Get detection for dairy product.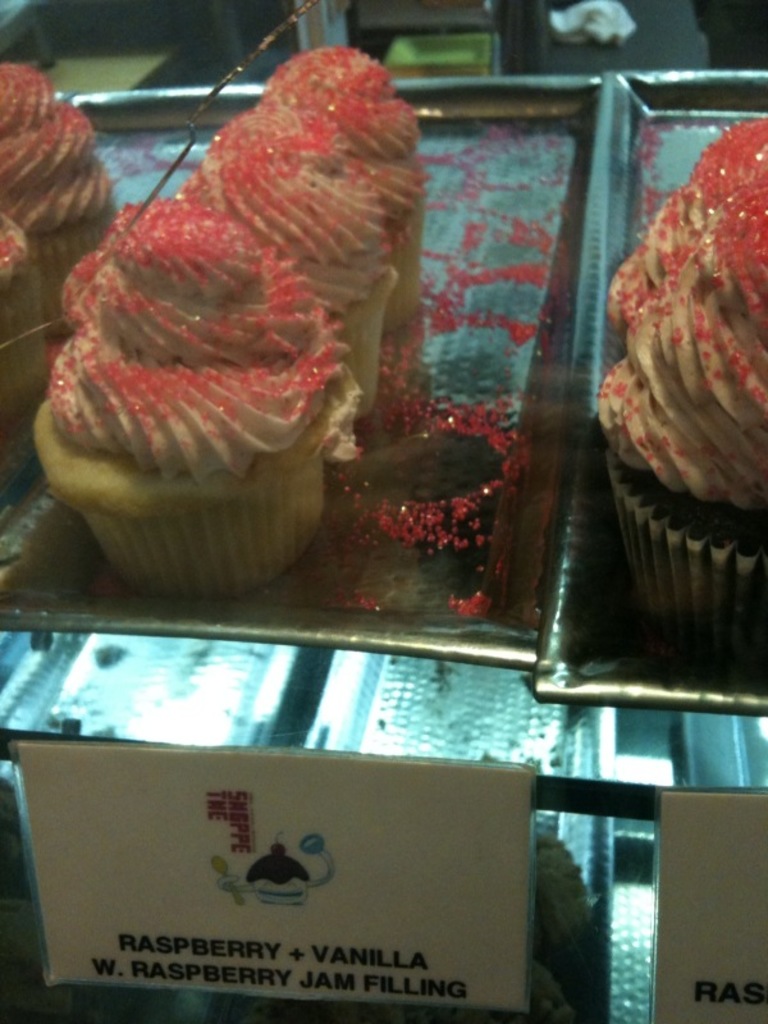
Detection: bbox=(0, 55, 114, 220).
